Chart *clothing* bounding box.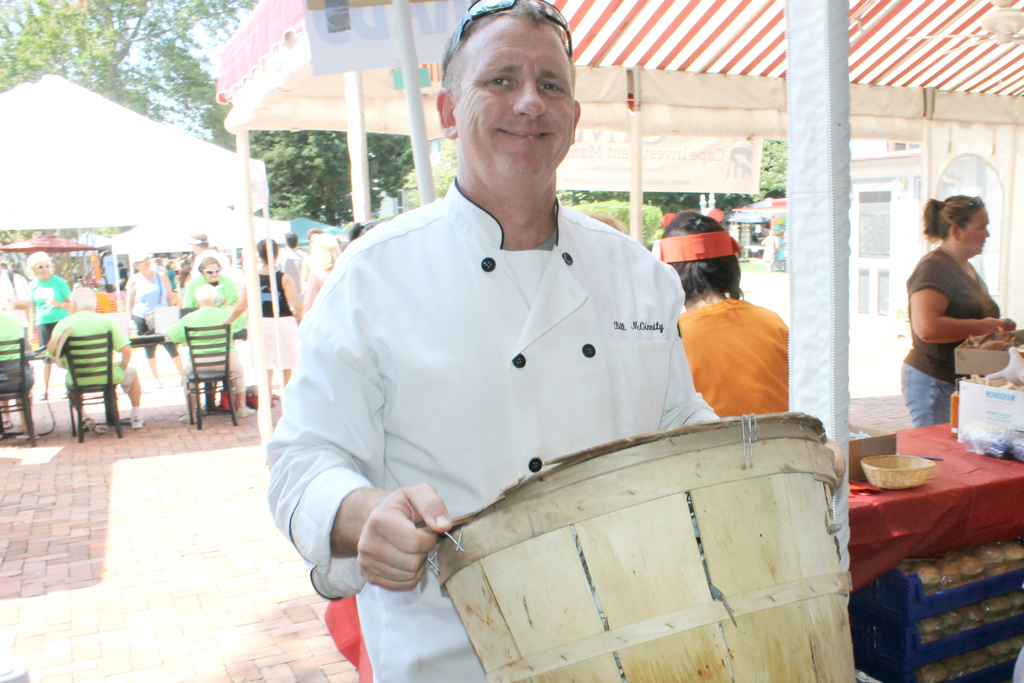
Charted: (left=273, top=250, right=305, bottom=308).
